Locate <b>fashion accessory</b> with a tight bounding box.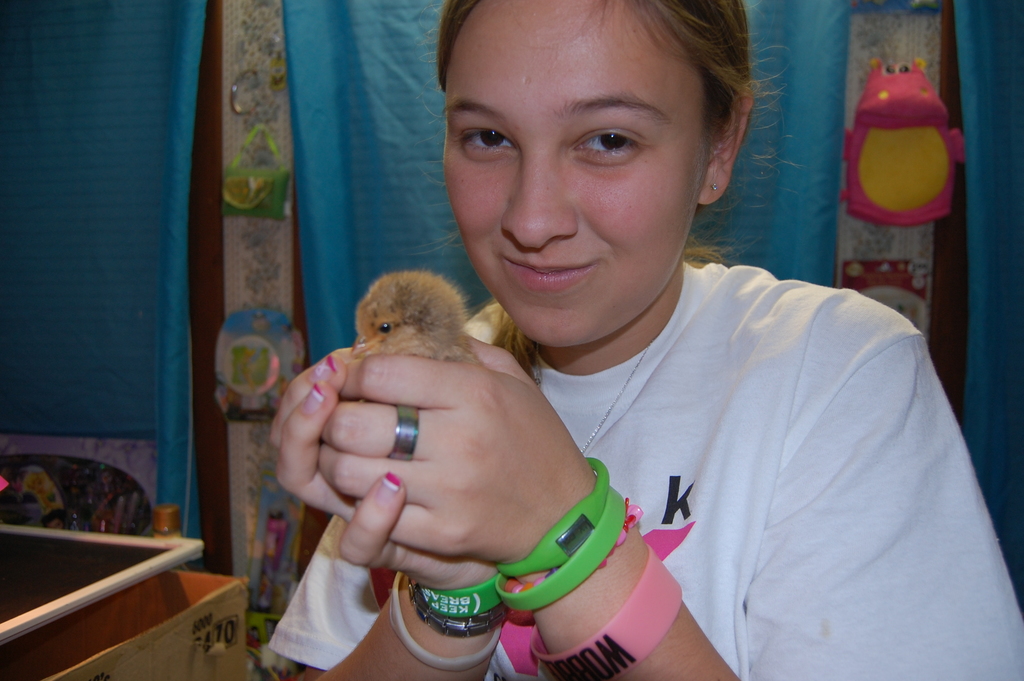
<bbox>714, 179, 719, 191</bbox>.
